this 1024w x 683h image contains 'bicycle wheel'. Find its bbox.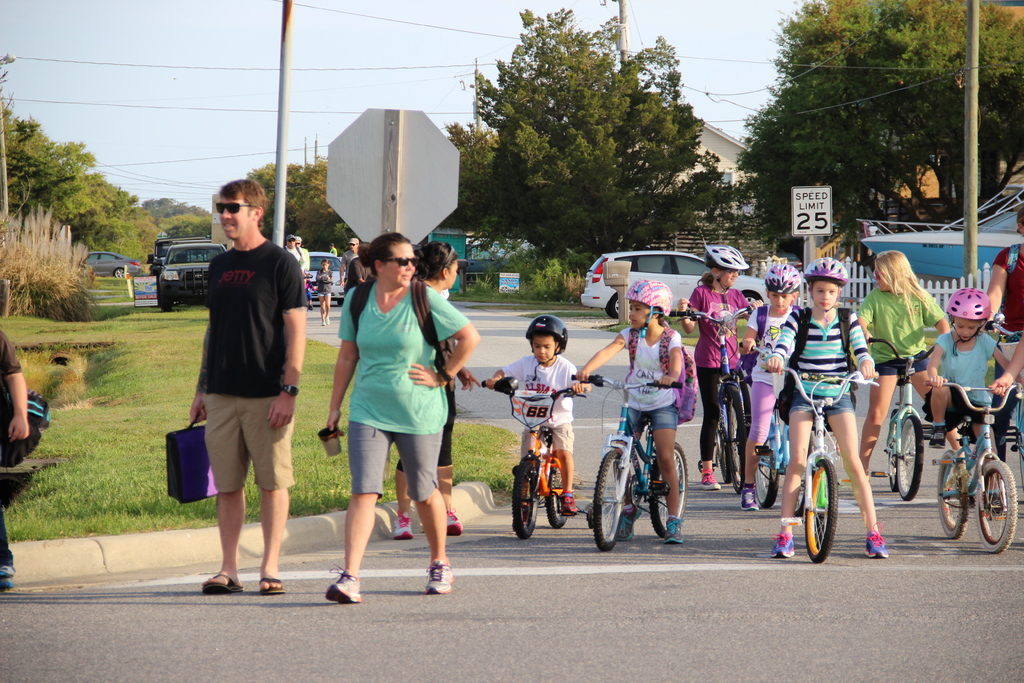
932:445:973:541.
